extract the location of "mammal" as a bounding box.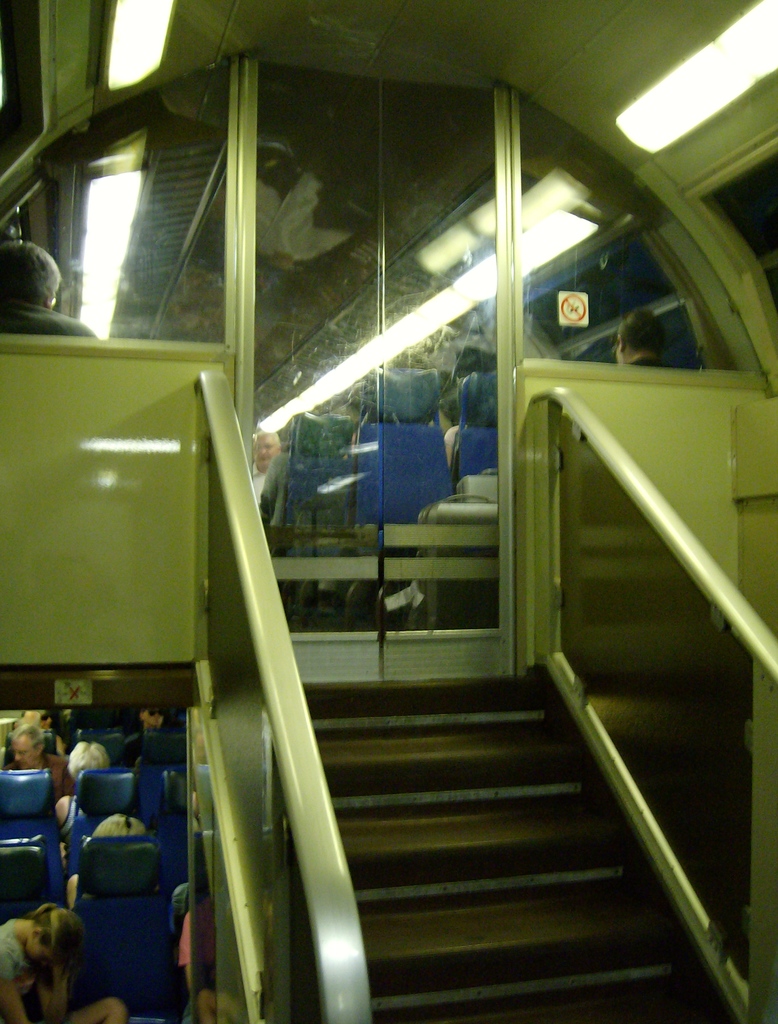
locate(0, 909, 147, 1023).
